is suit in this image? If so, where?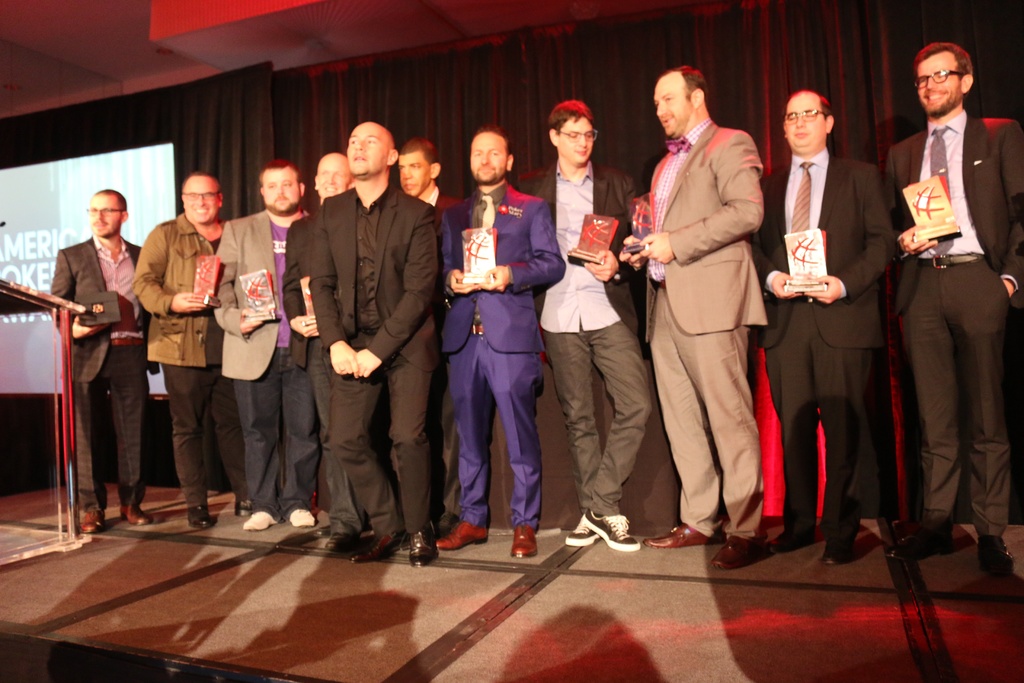
Yes, at box=[419, 188, 466, 519].
